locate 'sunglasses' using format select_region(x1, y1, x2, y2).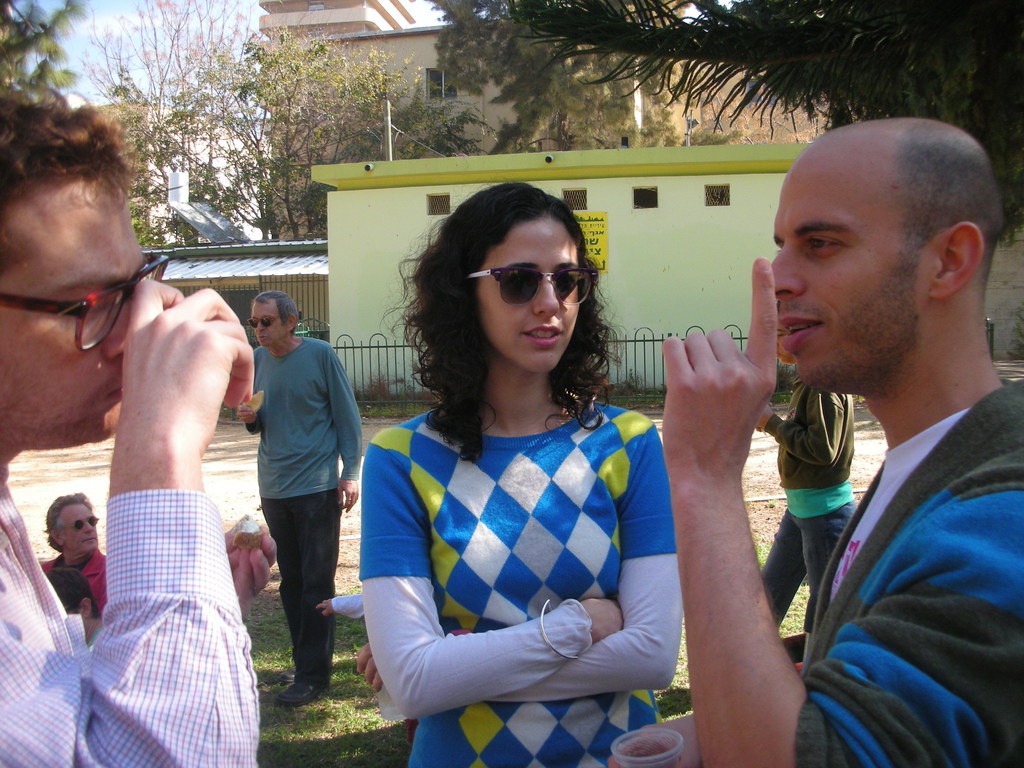
select_region(247, 315, 288, 328).
